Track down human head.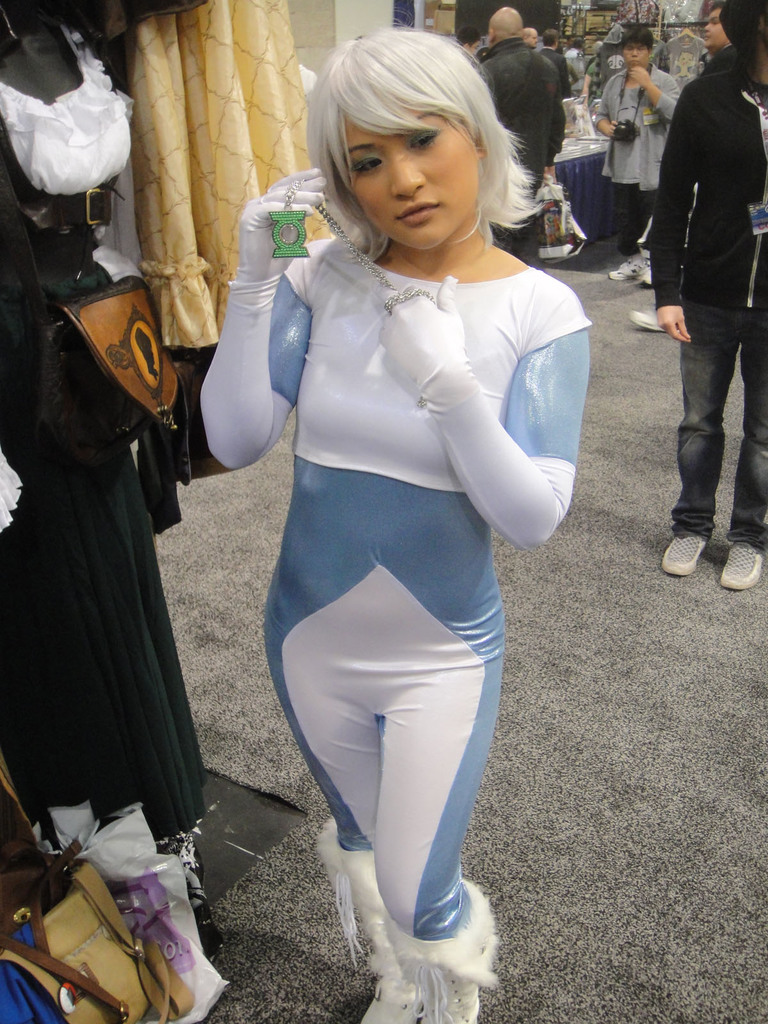
Tracked to x1=488 y1=3 x2=521 y2=33.
